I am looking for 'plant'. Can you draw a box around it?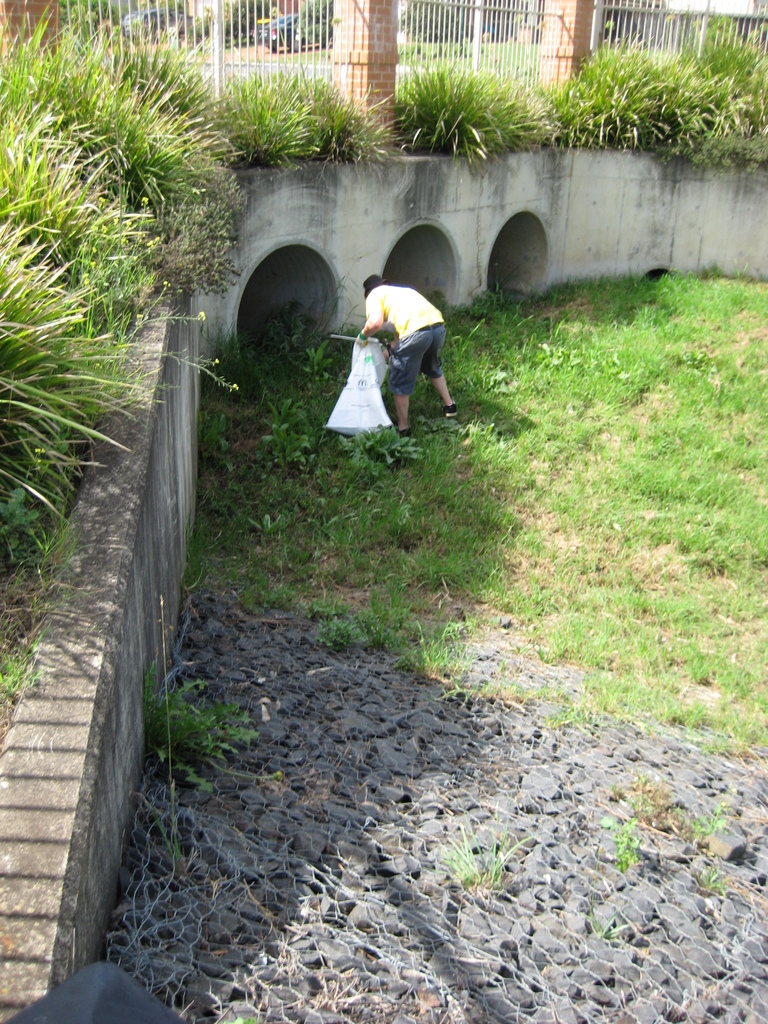
Sure, the bounding box is [left=694, top=858, right=732, bottom=907].
